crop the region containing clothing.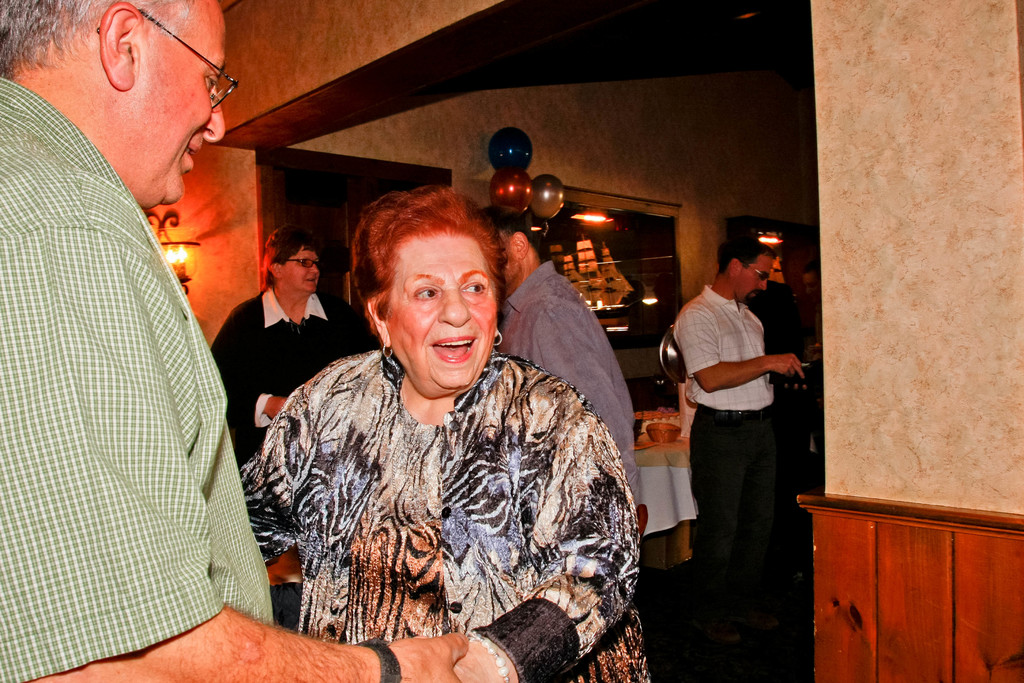
Crop region: 0 74 279 682.
